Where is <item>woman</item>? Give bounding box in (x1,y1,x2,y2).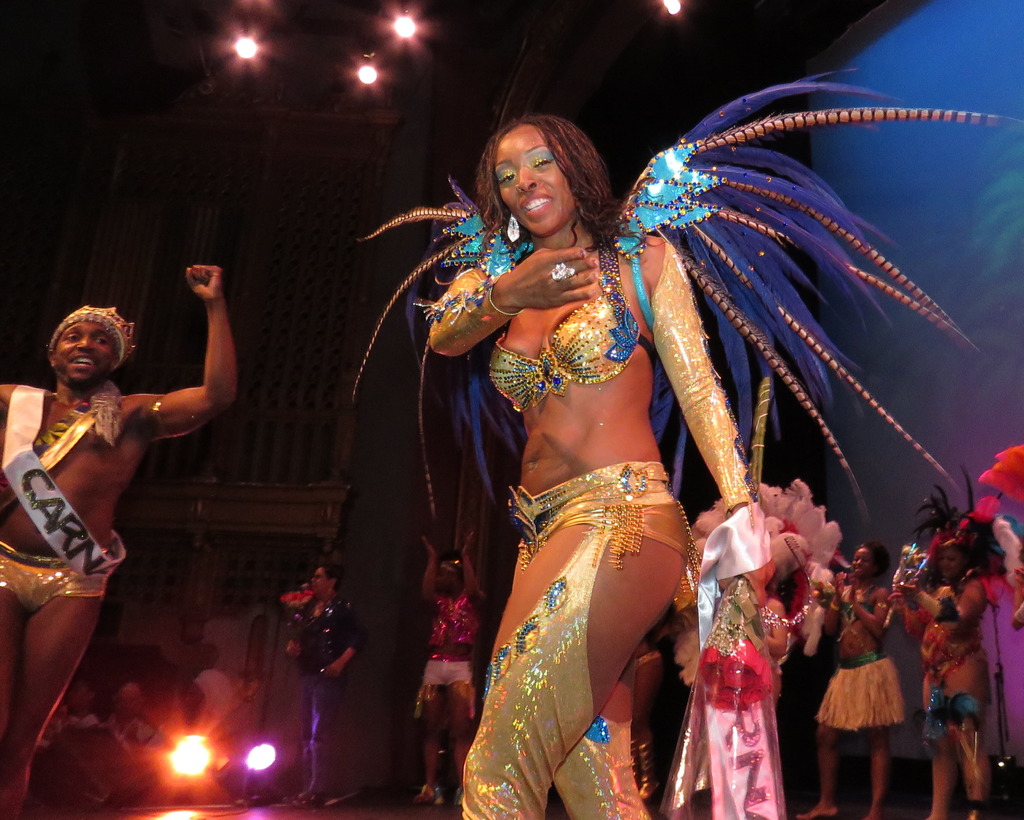
(408,532,492,805).
